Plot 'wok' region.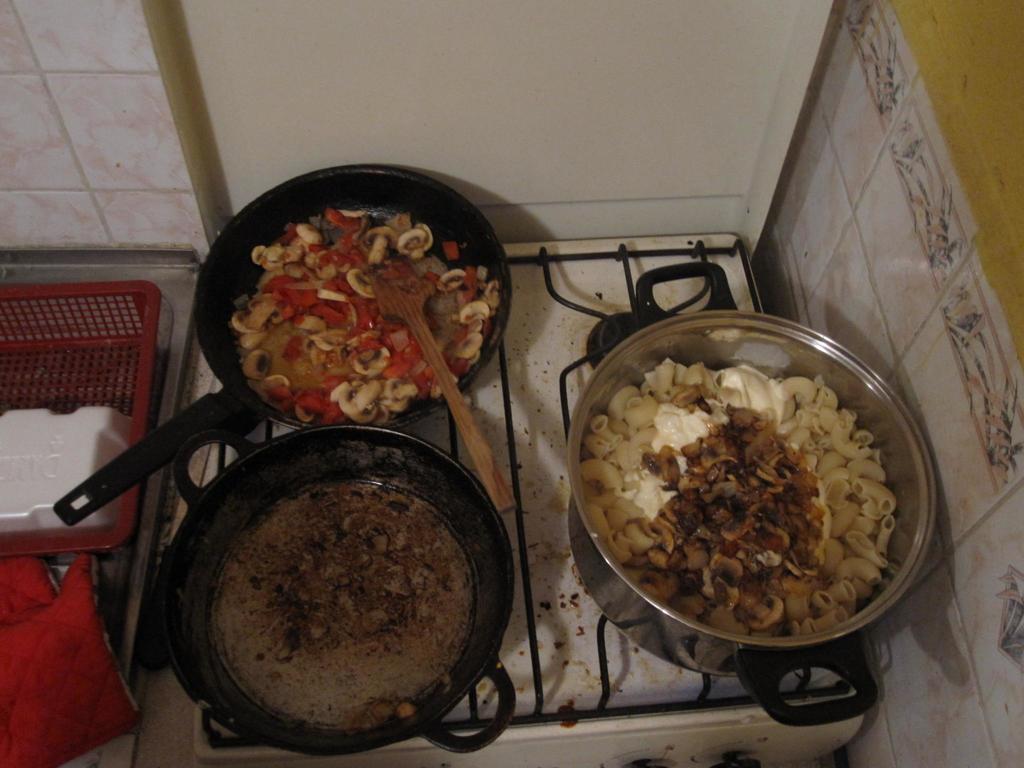
Plotted at locate(566, 260, 945, 737).
